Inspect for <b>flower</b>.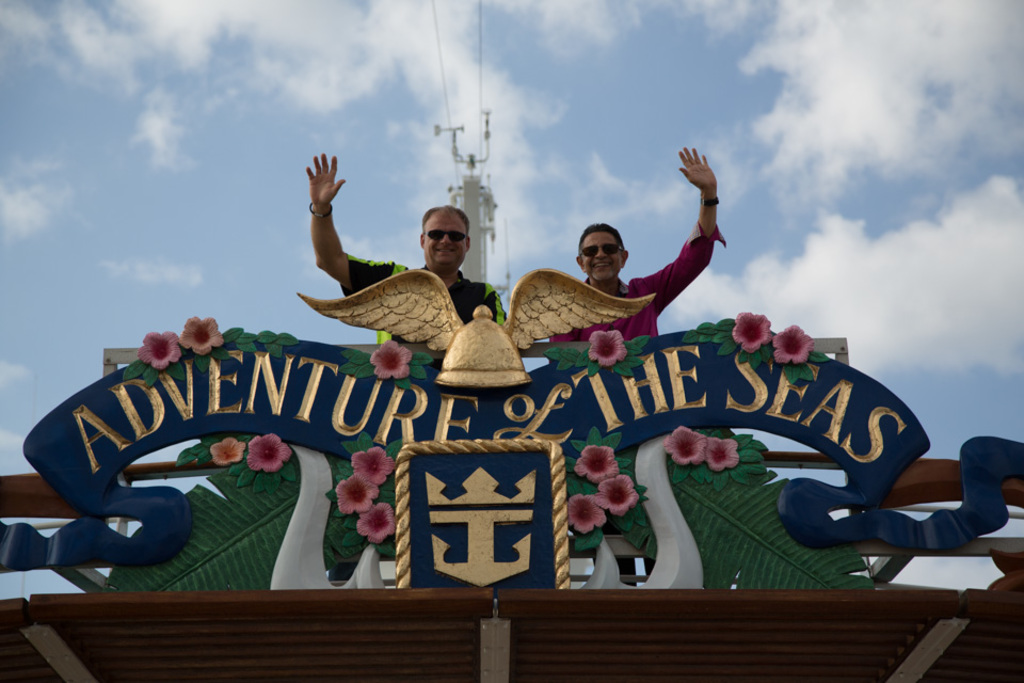
Inspection: <region>666, 428, 705, 465</region>.
